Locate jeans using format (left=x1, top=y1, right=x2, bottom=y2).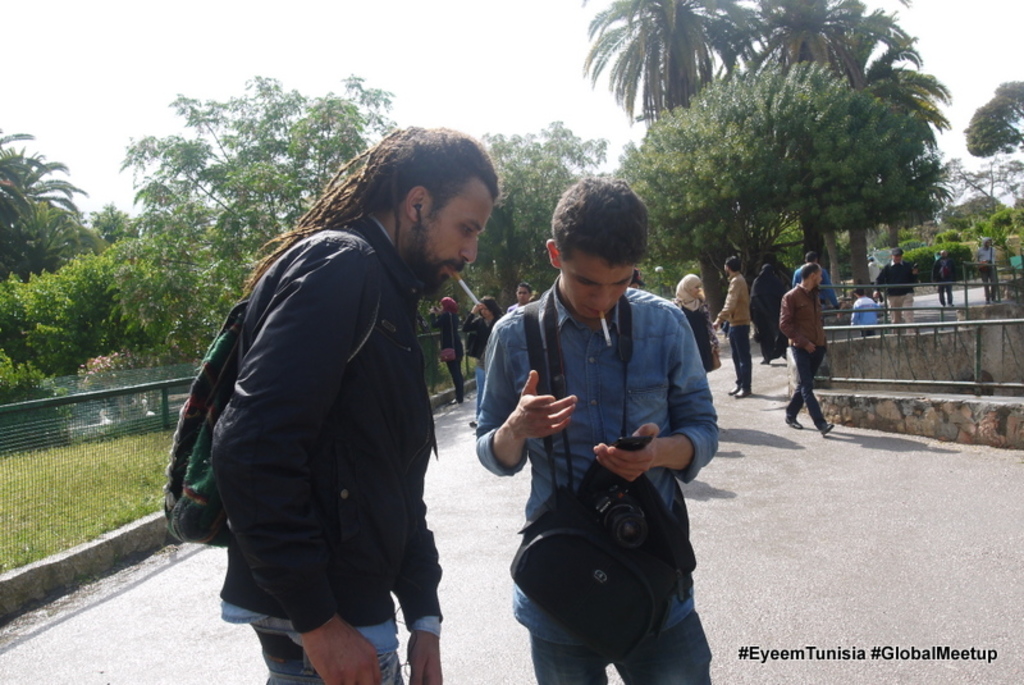
(left=530, top=608, right=713, bottom=684).
